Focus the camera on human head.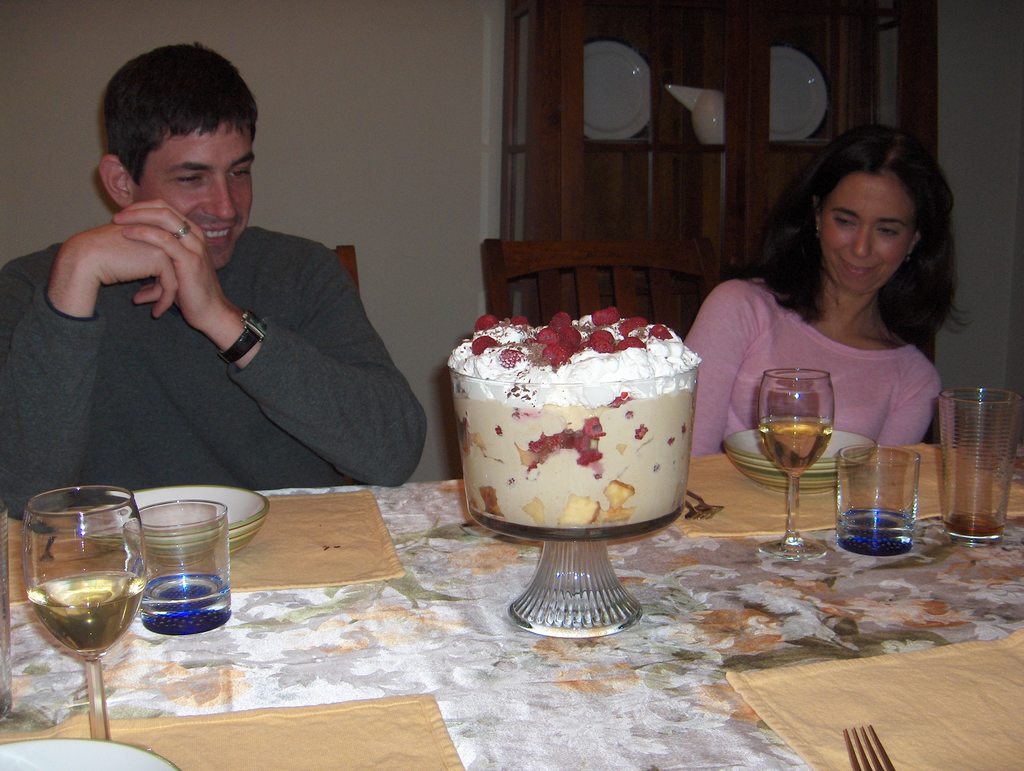
Focus region: box=[803, 116, 955, 296].
